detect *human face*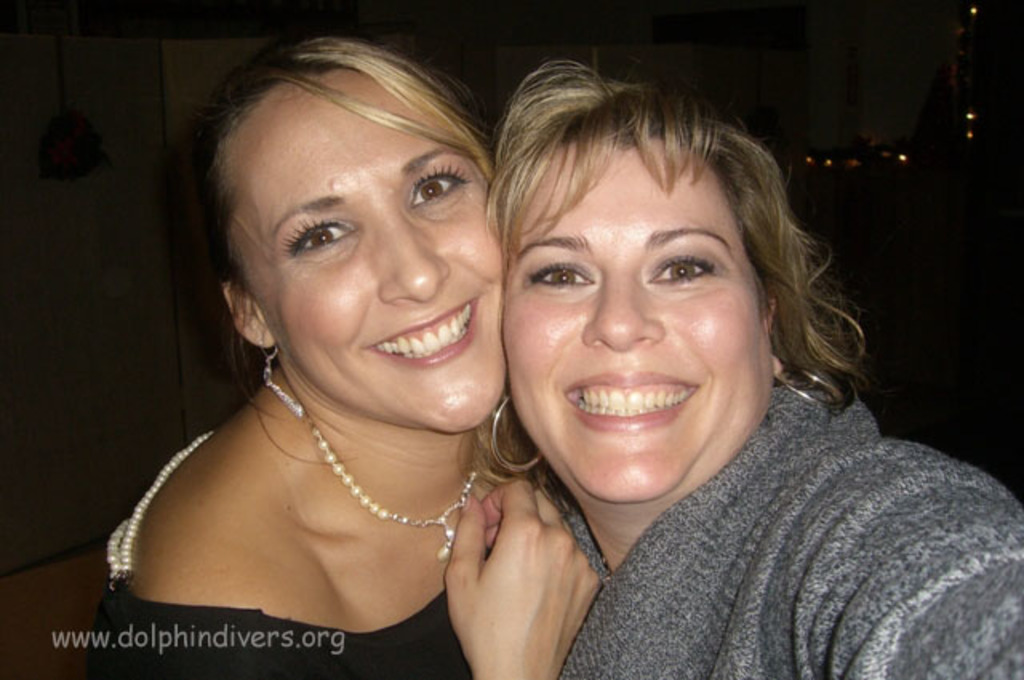
[left=221, top=75, right=501, bottom=429]
